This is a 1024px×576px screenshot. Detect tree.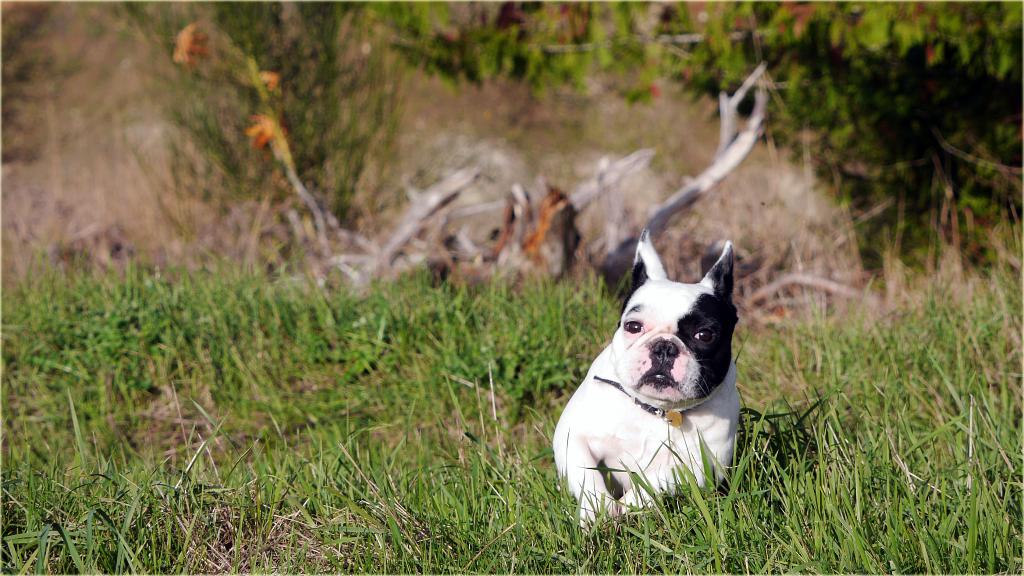
bbox=[367, 0, 1023, 221].
